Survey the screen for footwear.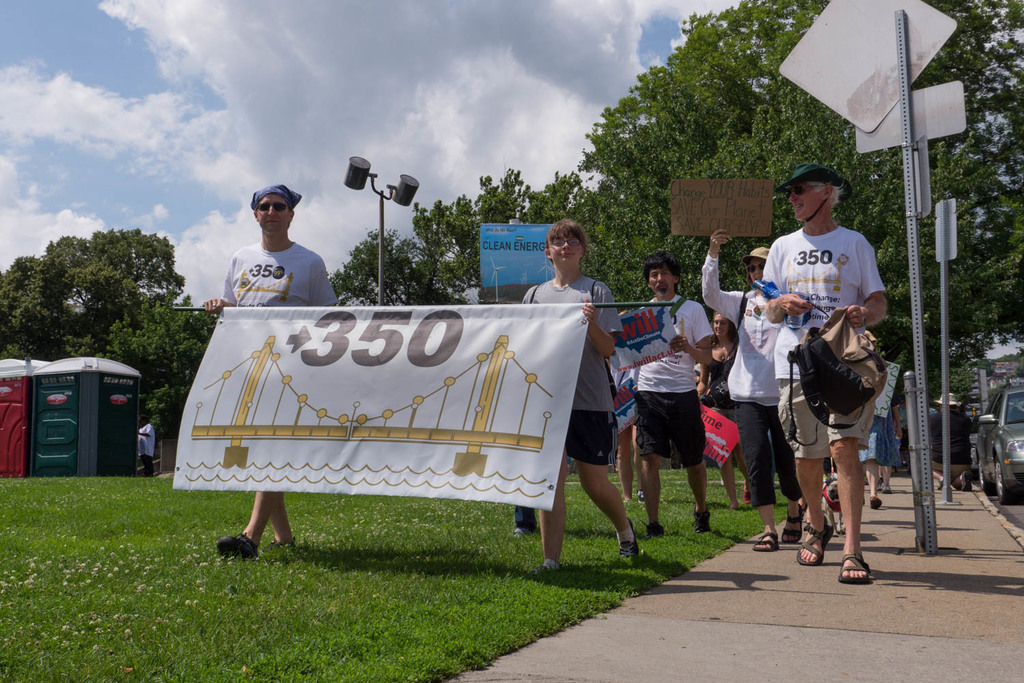
Survey found: <bbox>881, 481, 892, 494</bbox>.
